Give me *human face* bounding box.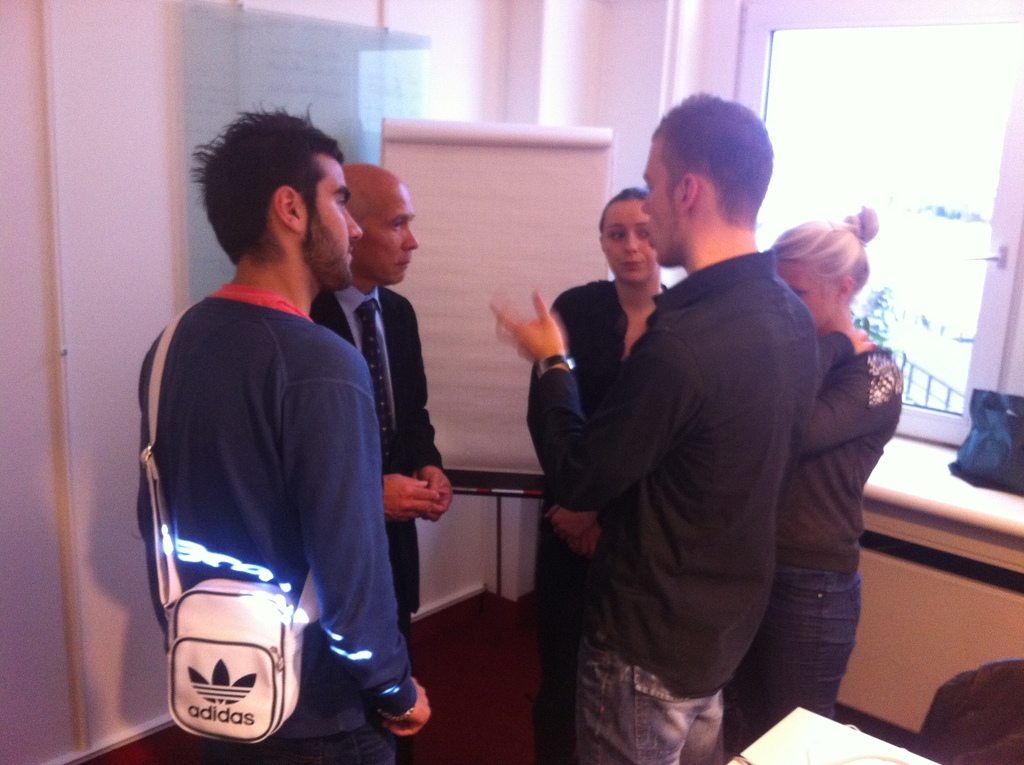
[774, 259, 842, 326].
